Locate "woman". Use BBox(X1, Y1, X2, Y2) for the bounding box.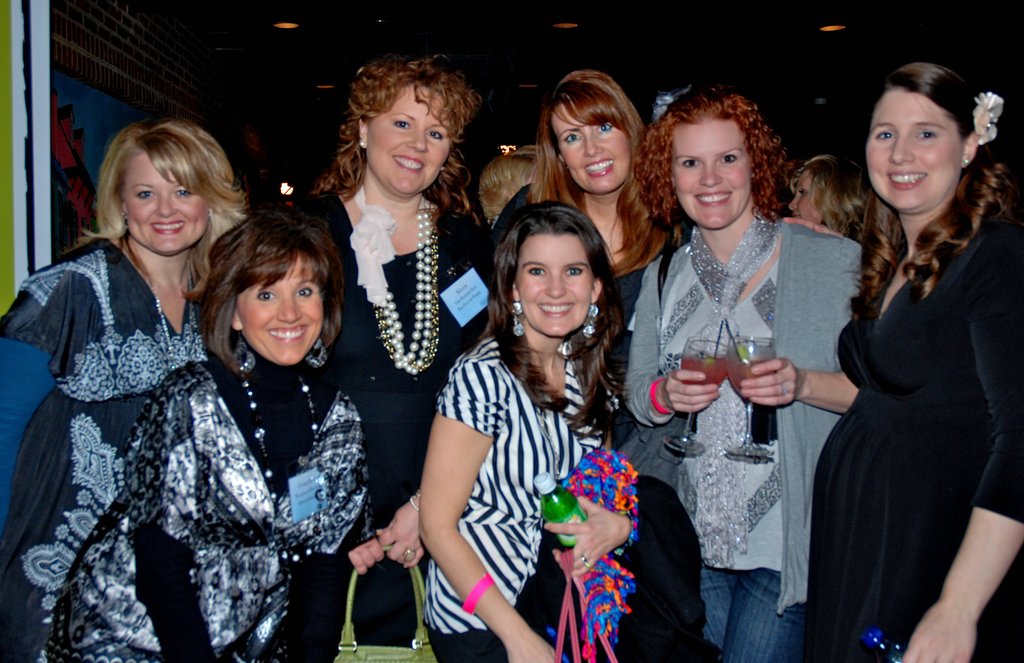
BBox(282, 56, 485, 662).
